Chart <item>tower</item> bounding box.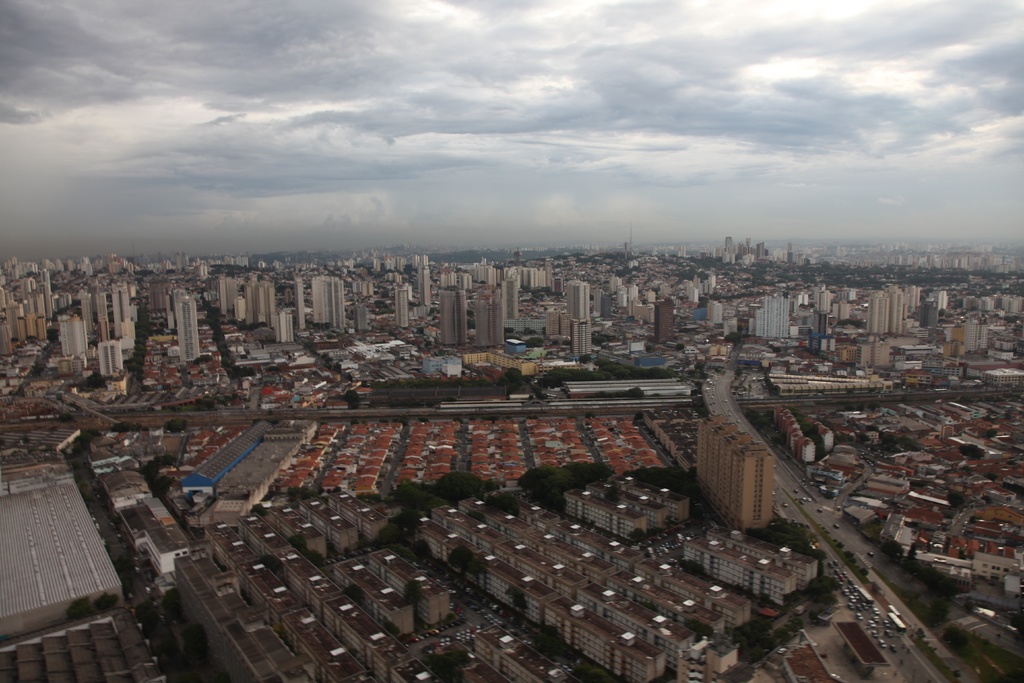
Charted: box=[396, 285, 413, 329].
